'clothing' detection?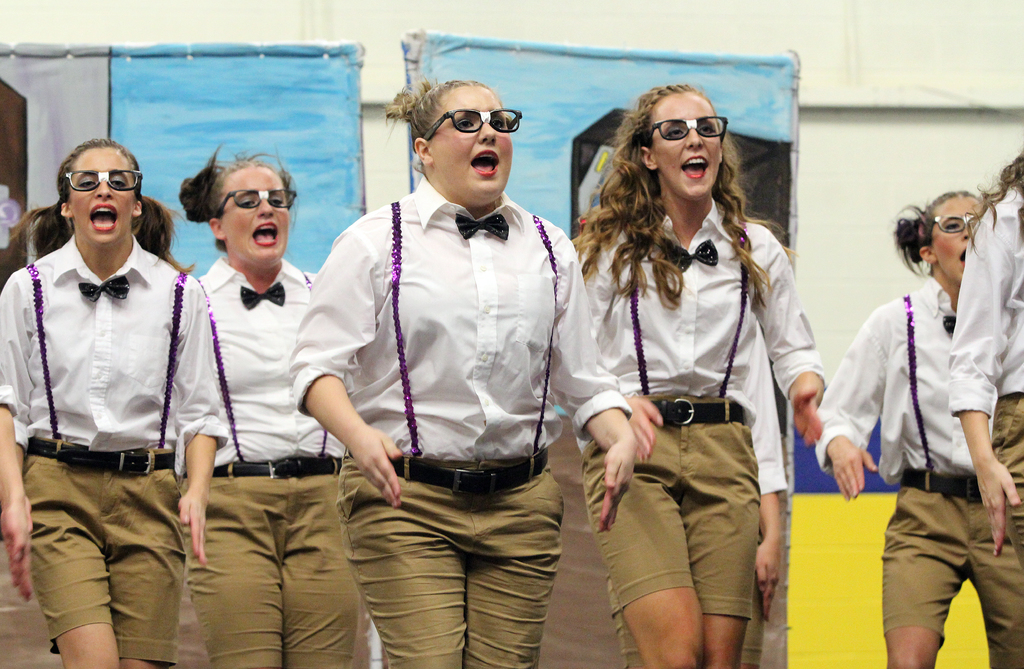
region(611, 304, 788, 668)
